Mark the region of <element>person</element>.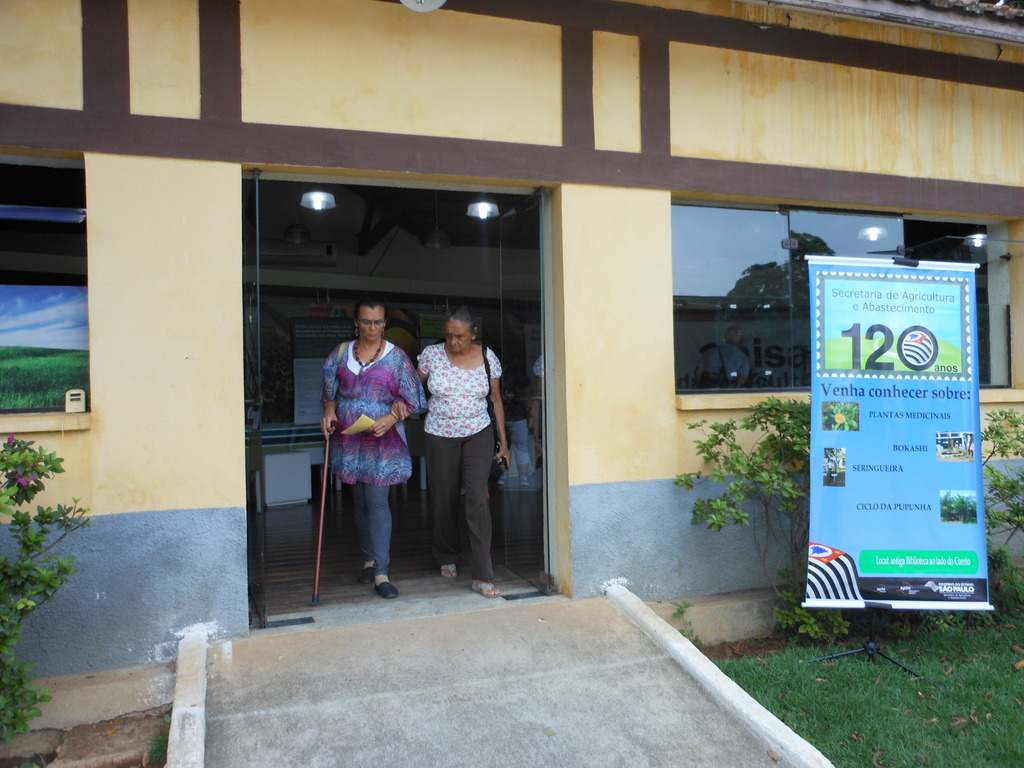
Region: bbox(321, 296, 428, 601).
